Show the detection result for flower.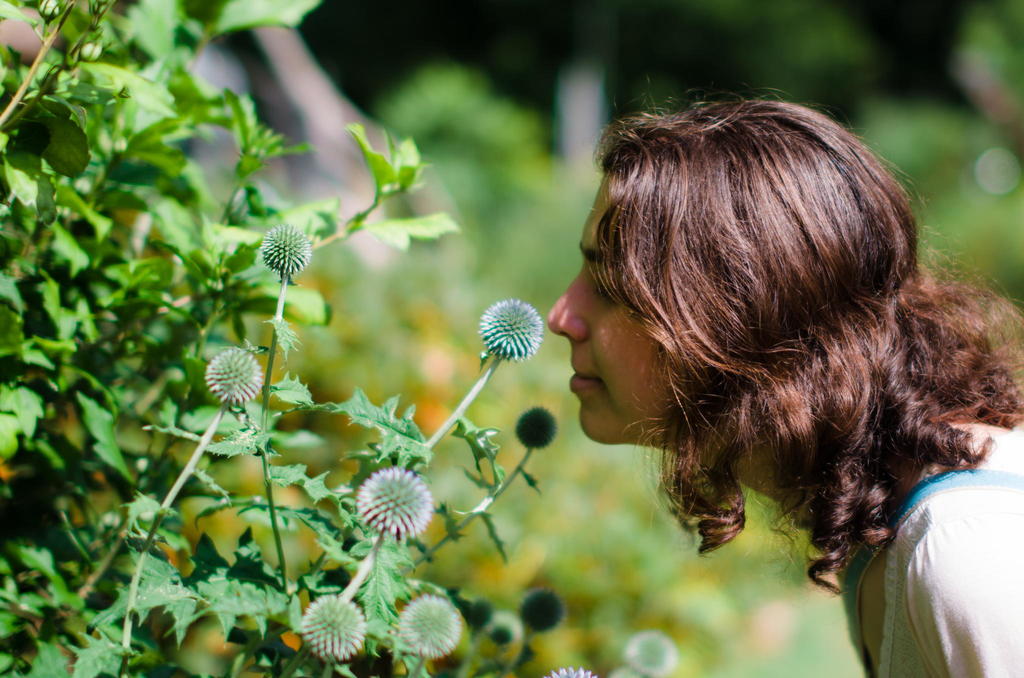
l=399, t=599, r=460, b=662.
